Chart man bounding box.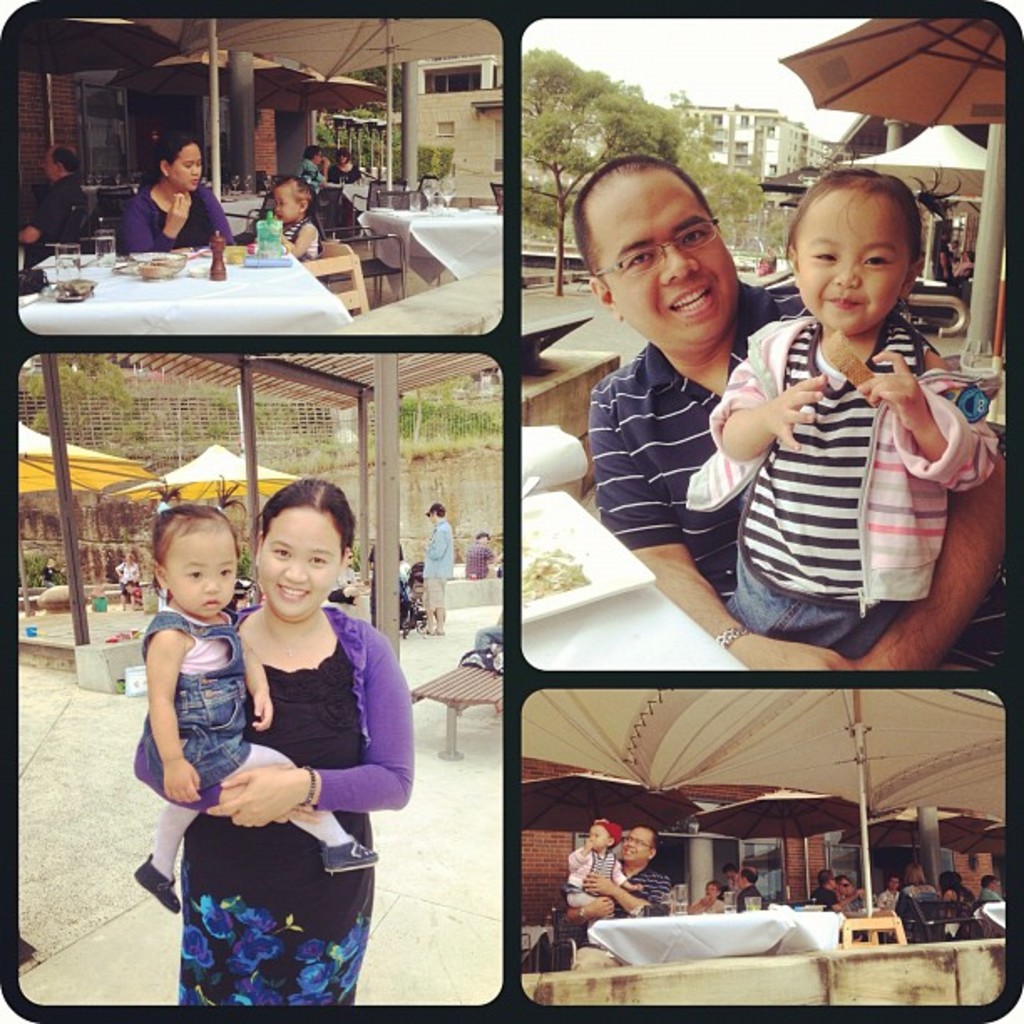
Charted: bbox(571, 144, 1009, 673).
